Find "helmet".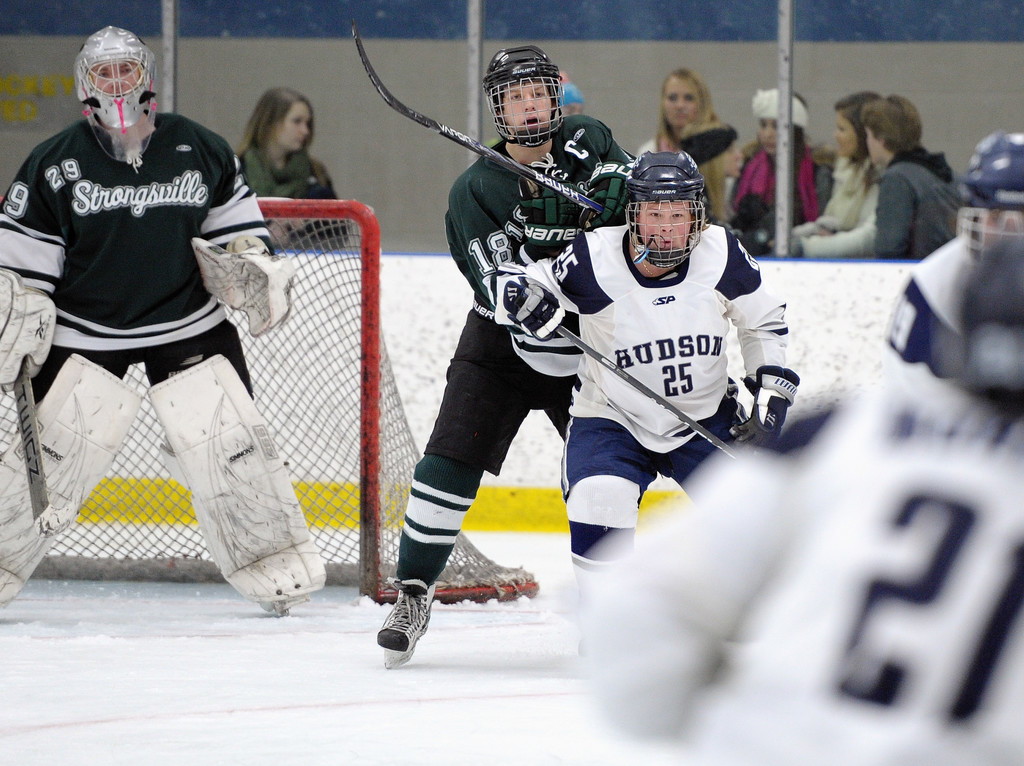
BBox(957, 125, 1023, 267).
